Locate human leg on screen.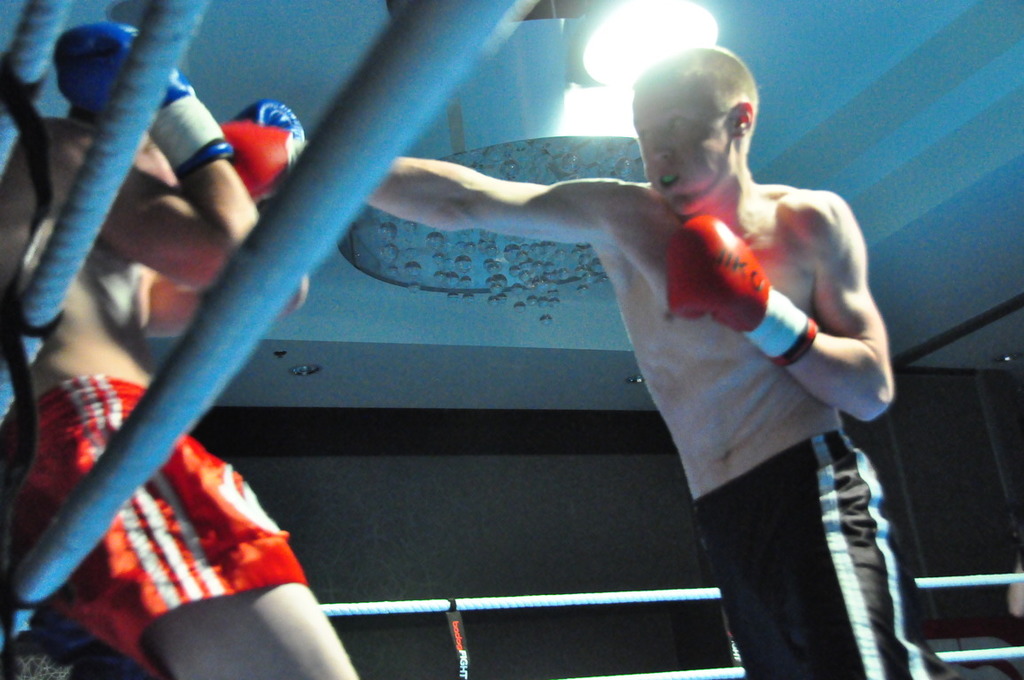
On screen at [x1=6, y1=381, x2=357, y2=676].
